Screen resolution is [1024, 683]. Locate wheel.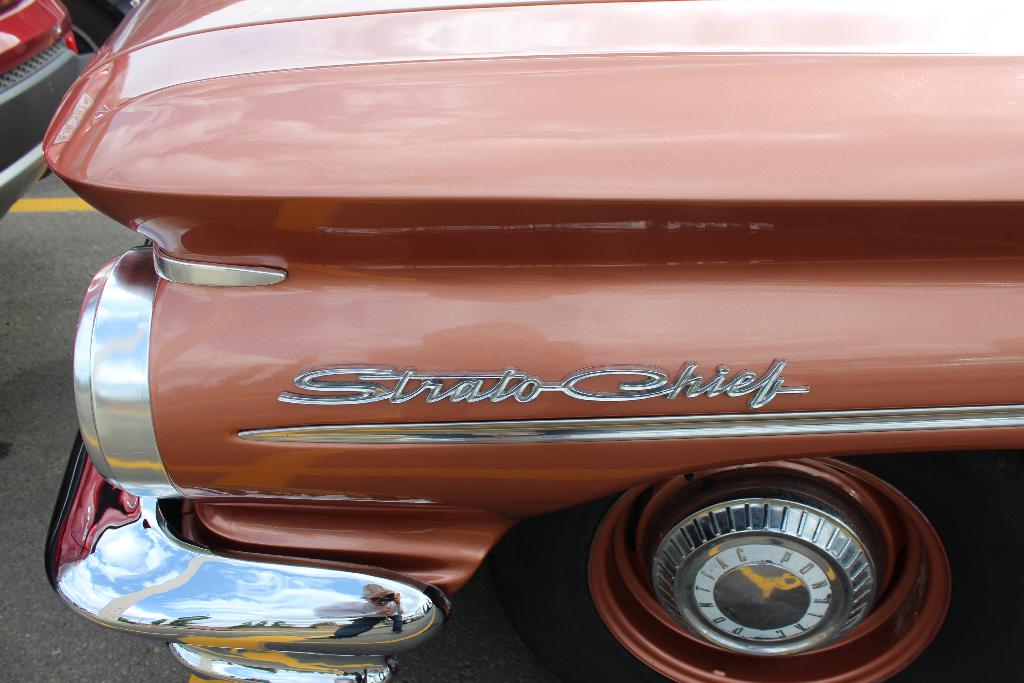
590/473/957/667.
